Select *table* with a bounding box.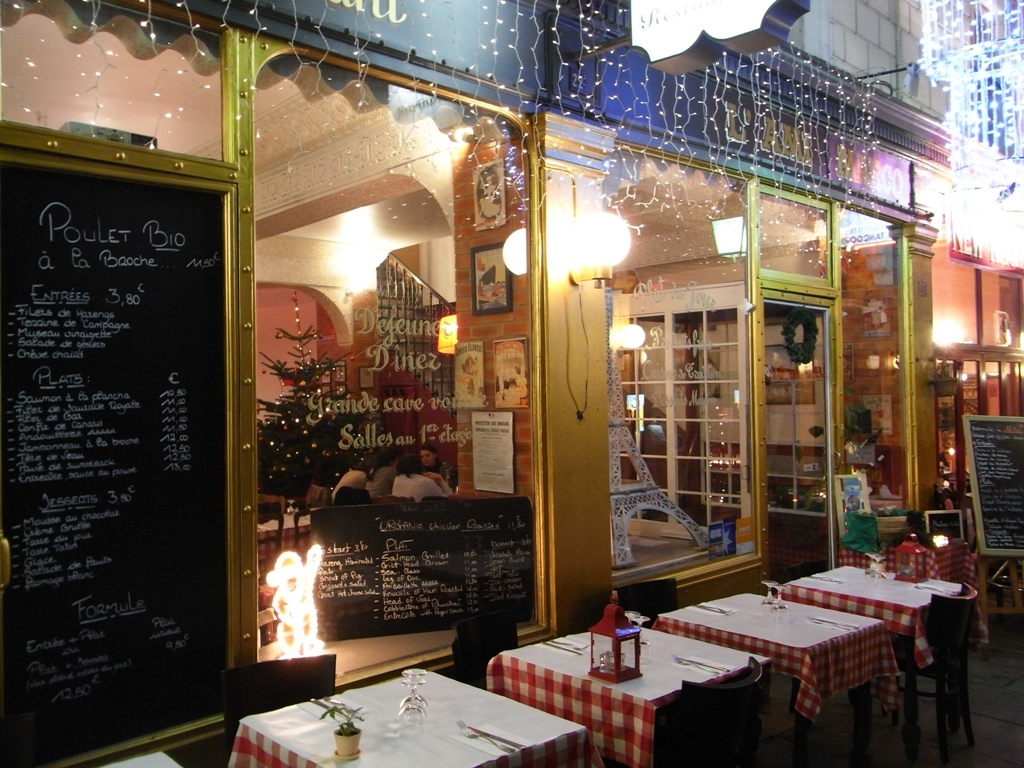
{"left": 230, "top": 672, "right": 602, "bottom": 767}.
